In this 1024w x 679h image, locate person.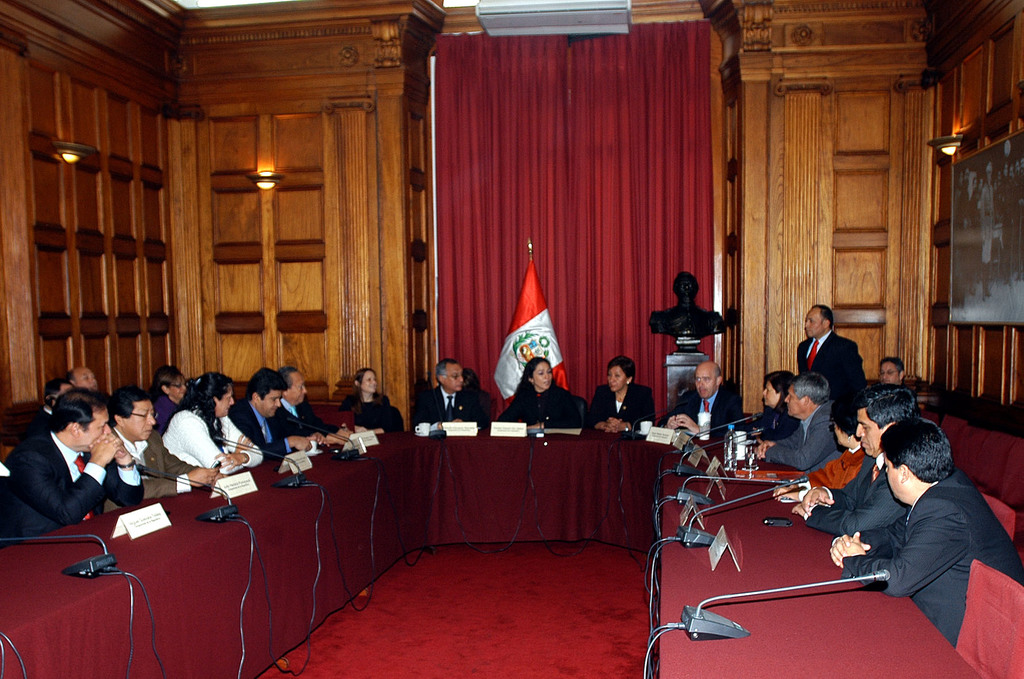
Bounding box: BBox(101, 384, 221, 512).
